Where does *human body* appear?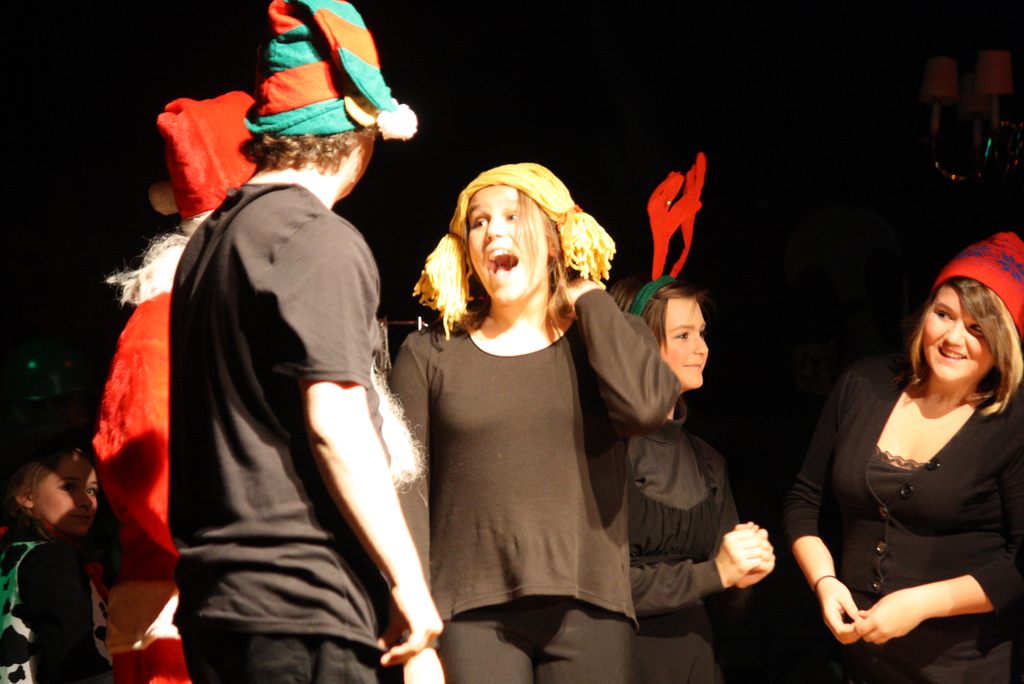
Appears at {"x1": 104, "y1": 292, "x2": 209, "y2": 683}.
